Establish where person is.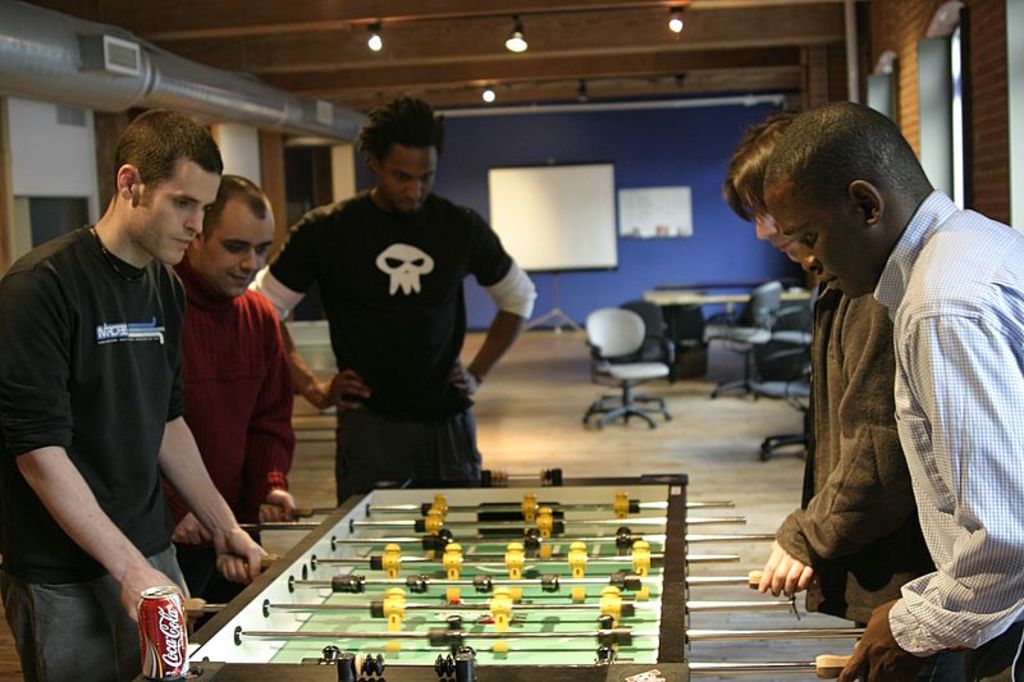
Established at {"left": 143, "top": 171, "right": 298, "bottom": 622}.
